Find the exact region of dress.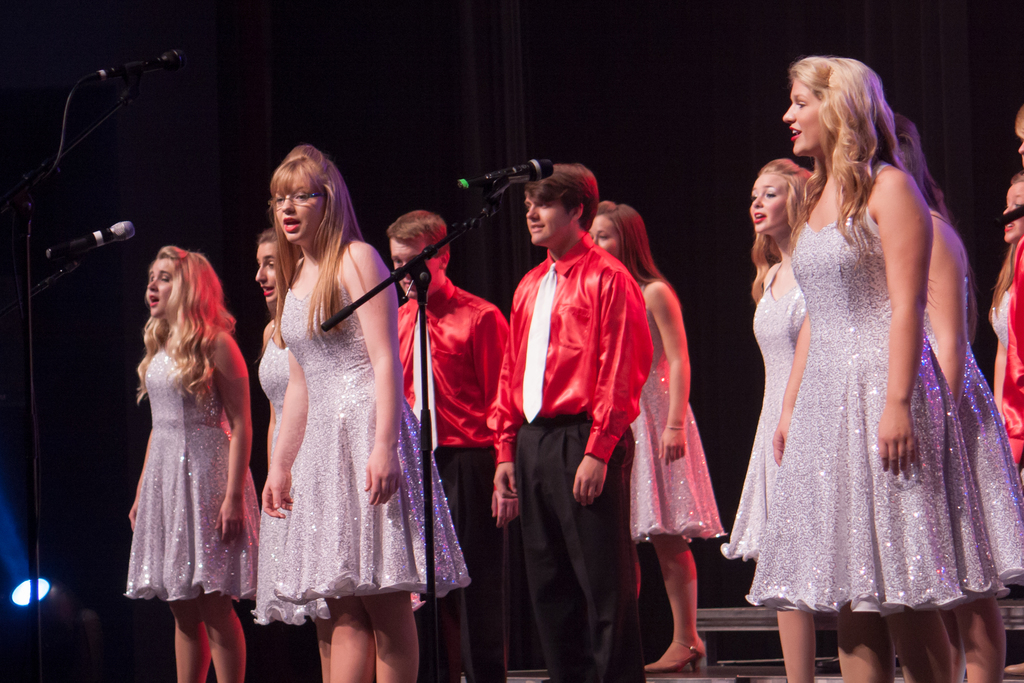
Exact region: (276,257,471,602).
